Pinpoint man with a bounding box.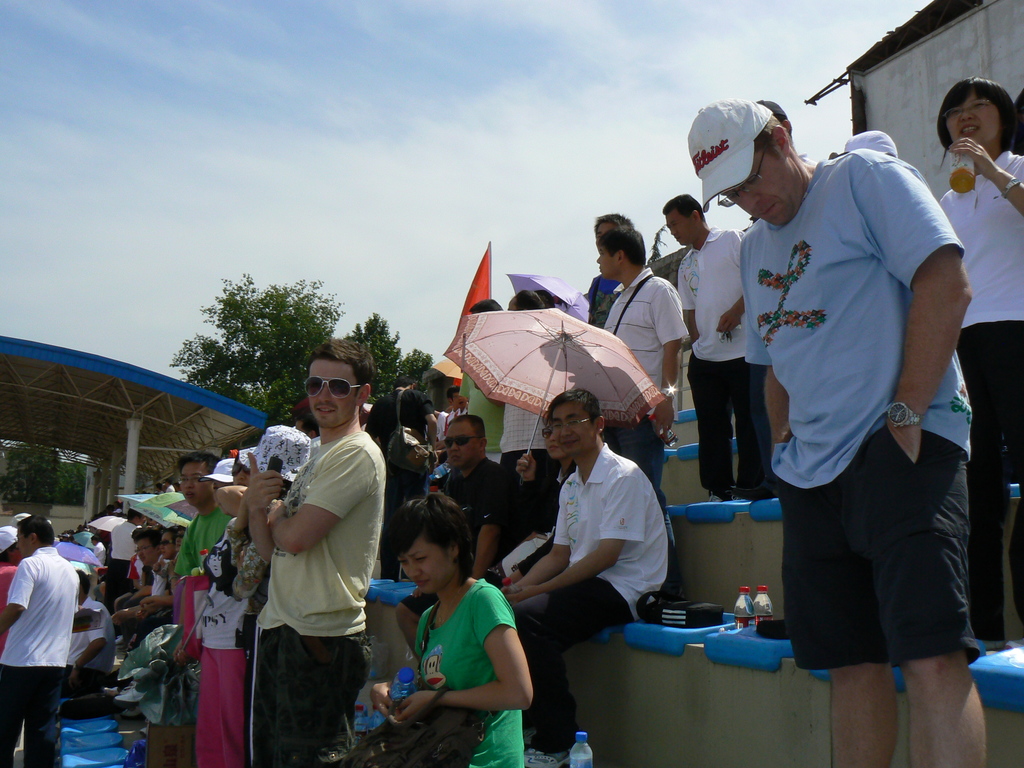
detection(0, 515, 83, 767).
